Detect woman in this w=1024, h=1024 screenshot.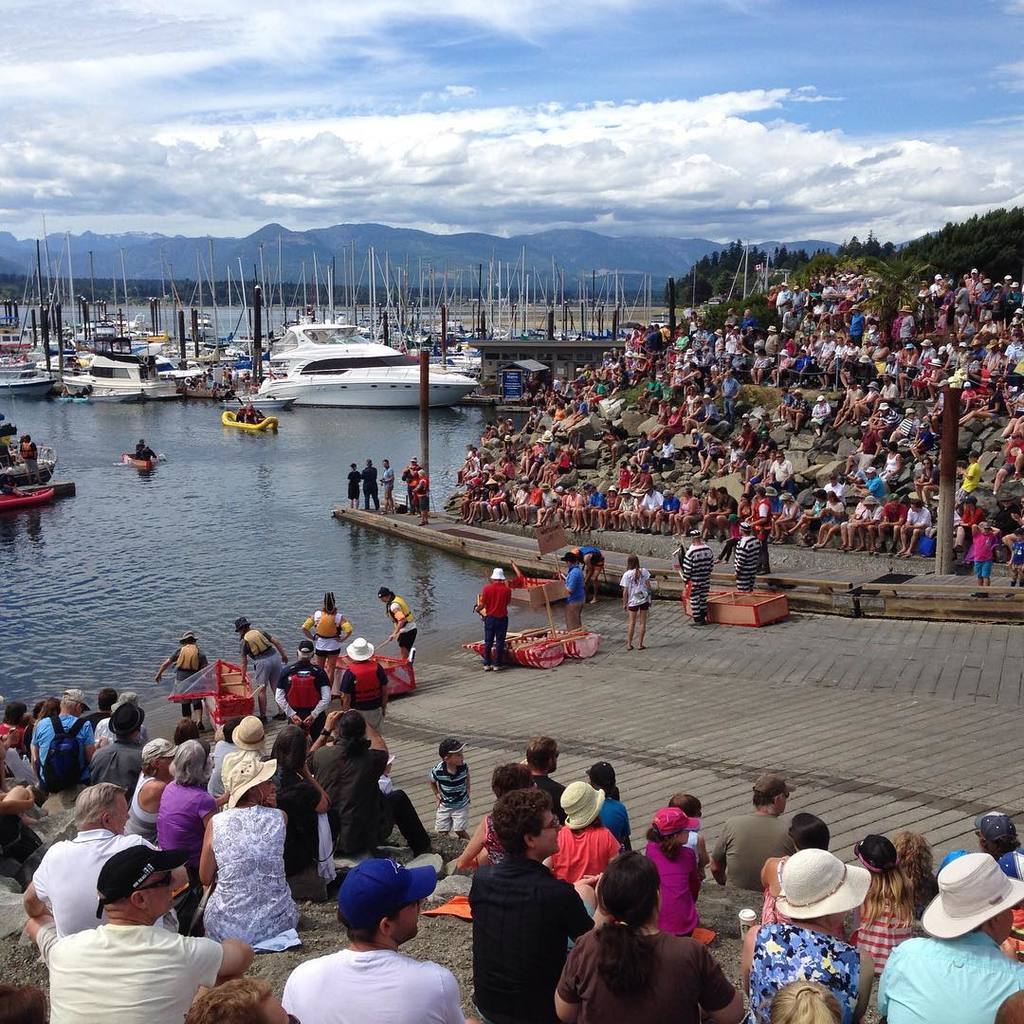
Detection: box(757, 812, 848, 941).
